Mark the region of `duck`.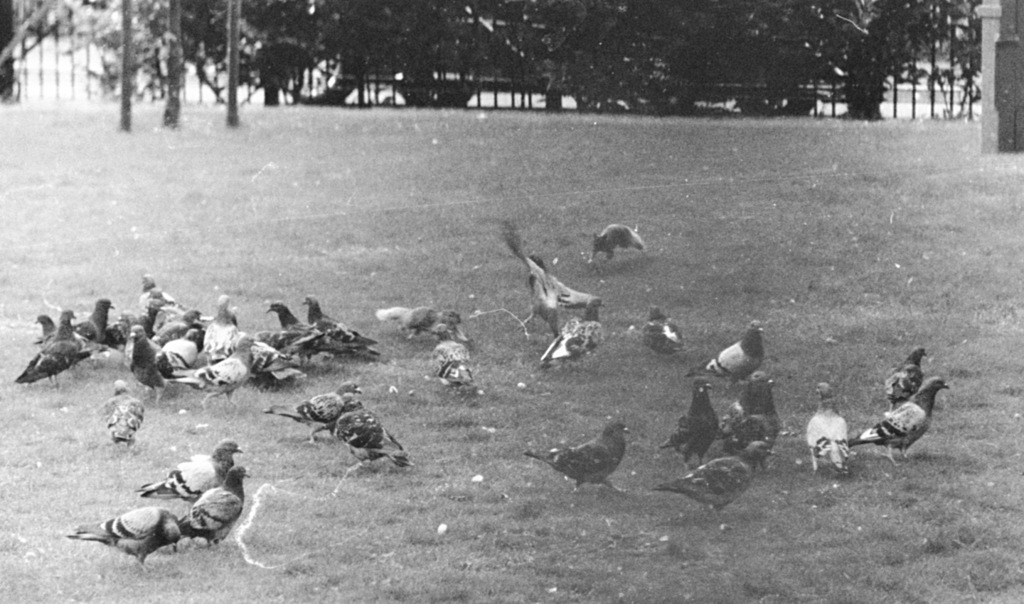
Region: 13:301:110:393.
